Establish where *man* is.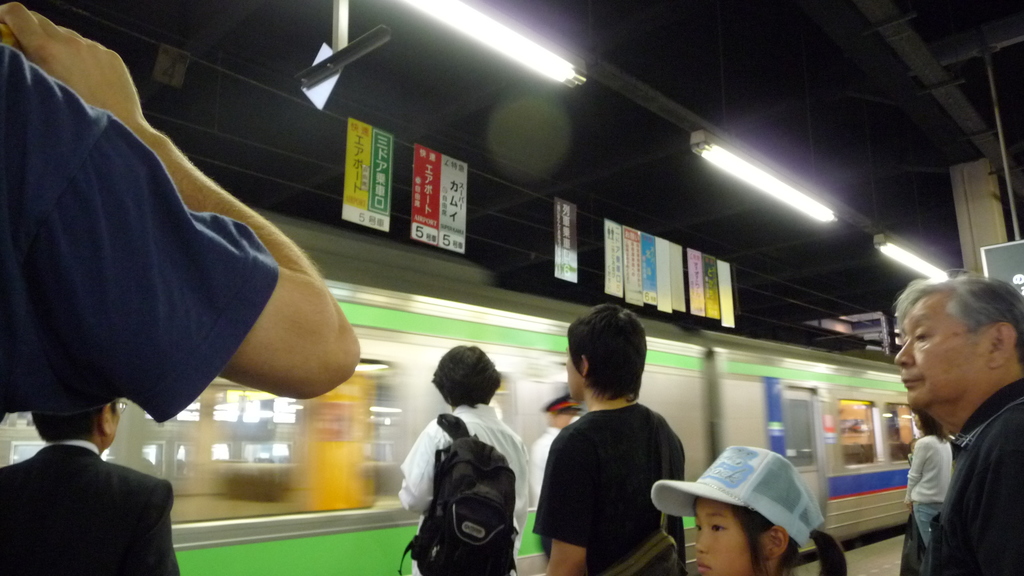
Established at [x1=534, y1=305, x2=686, y2=575].
